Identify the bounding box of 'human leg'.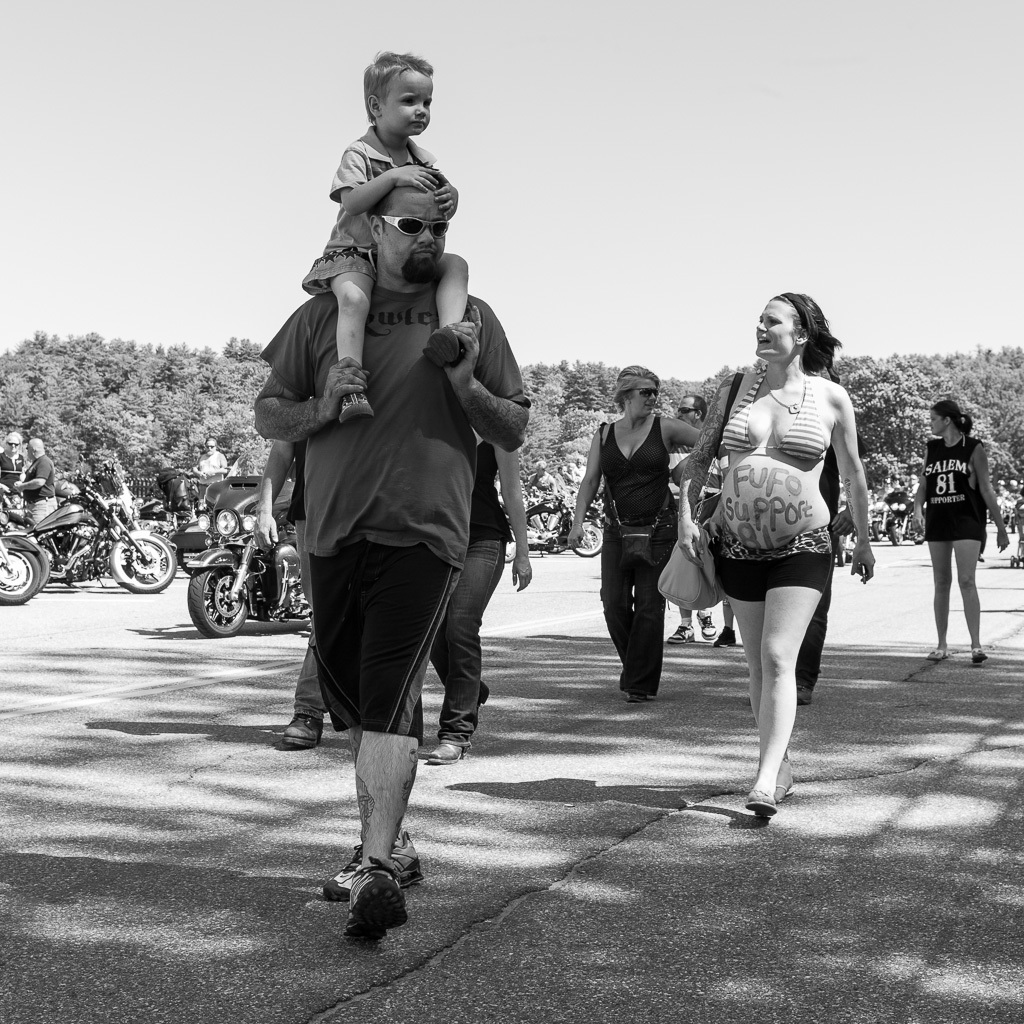
box=[713, 563, 795, 794].
